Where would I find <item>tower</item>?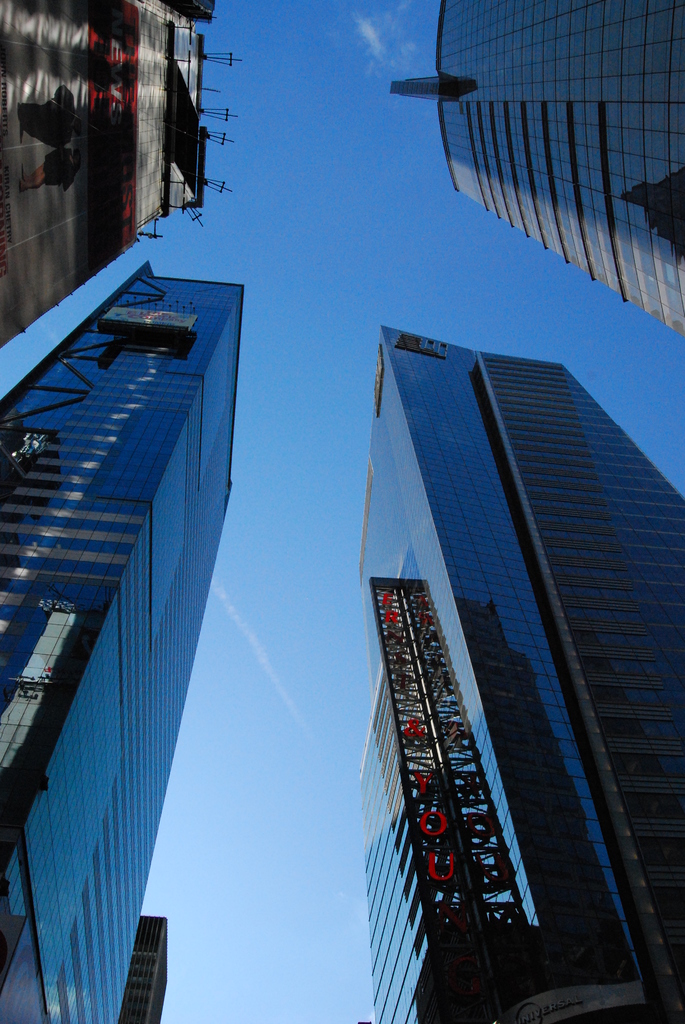
At pyautogui.locateOnScreen(397, 0, 684, 335).
